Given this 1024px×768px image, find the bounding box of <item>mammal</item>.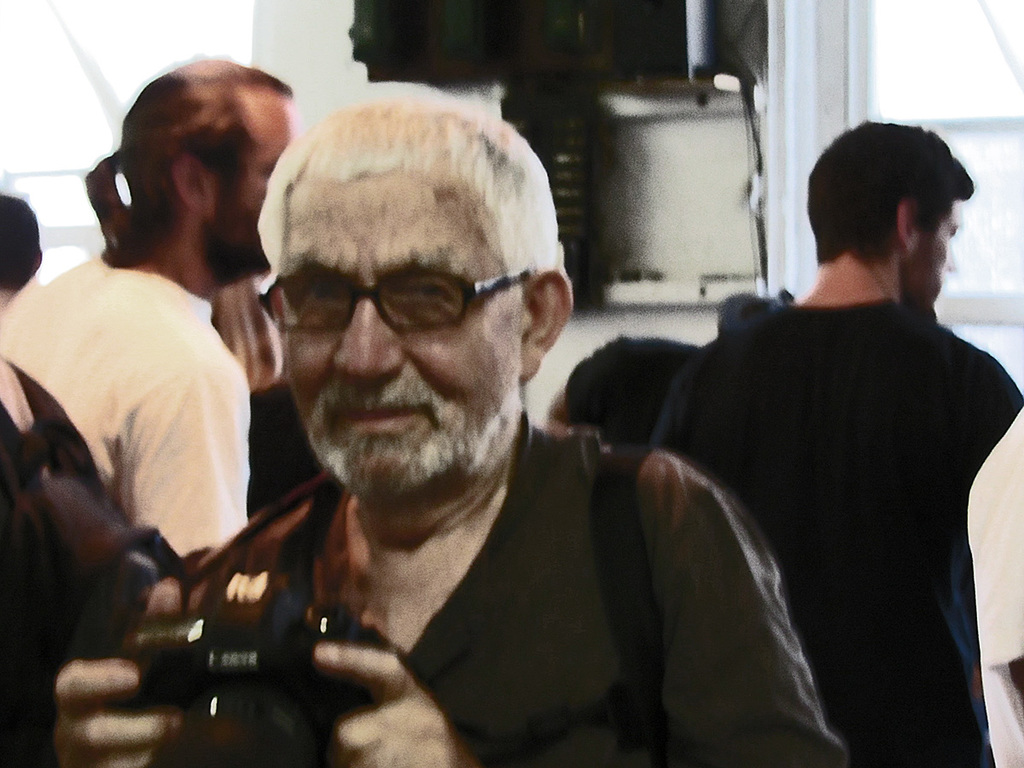
bbox=(116, 101, 787, 767).
